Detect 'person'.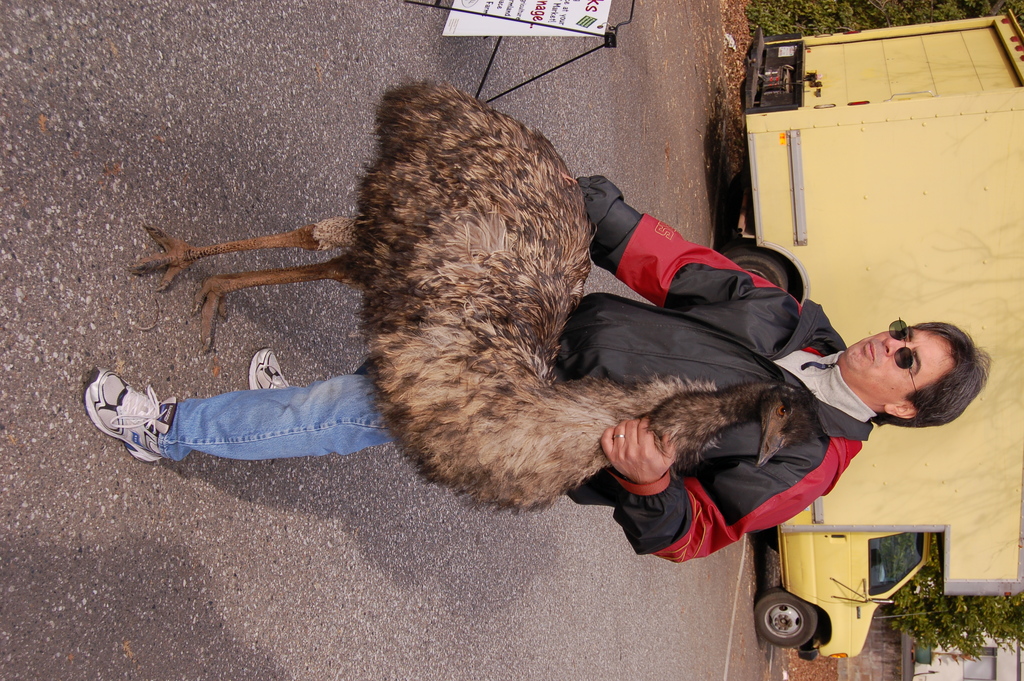
Detected at detection(80, 170, 995, 562).
